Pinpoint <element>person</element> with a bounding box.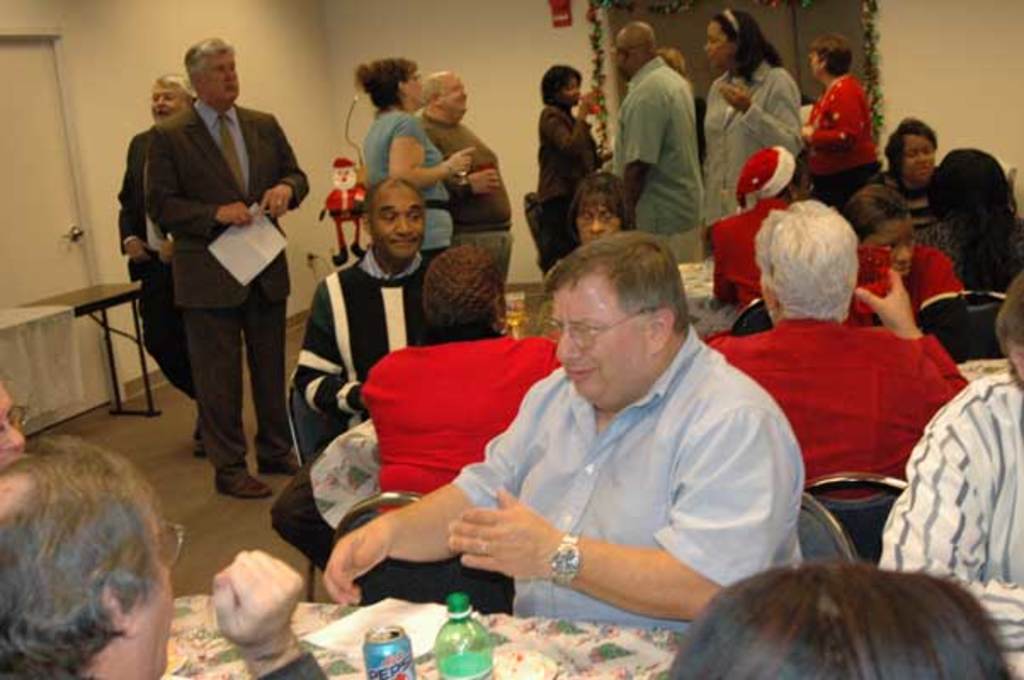
rect(878, 264, 1022, 678).
